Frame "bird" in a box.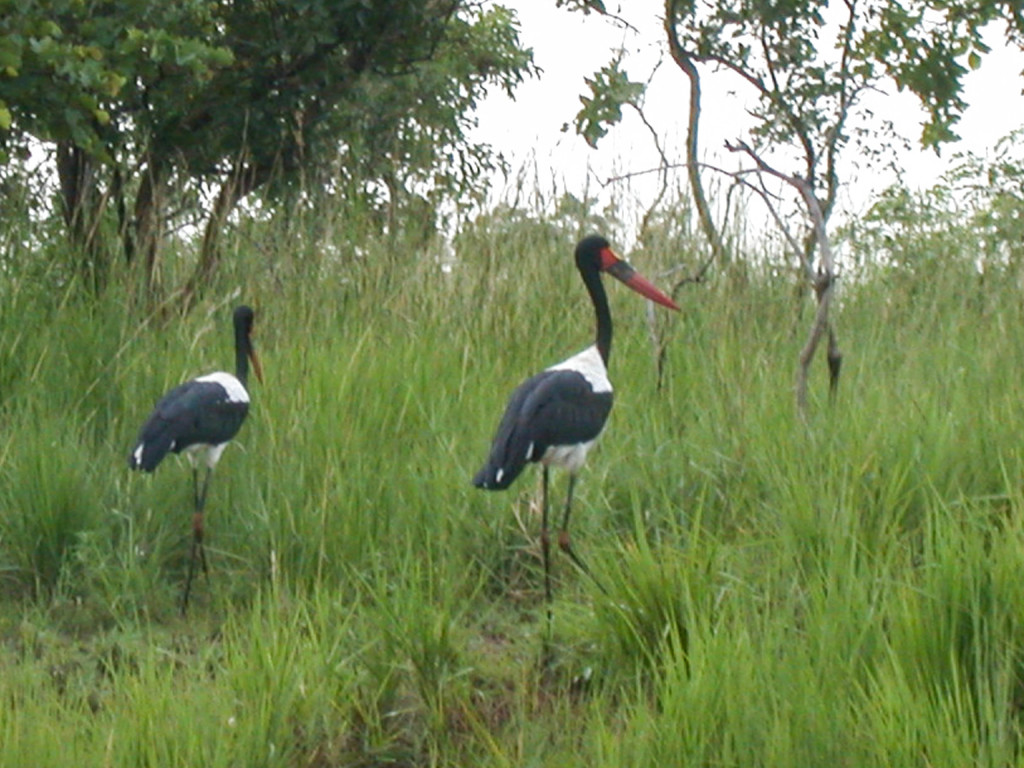
470,232,685,656.
